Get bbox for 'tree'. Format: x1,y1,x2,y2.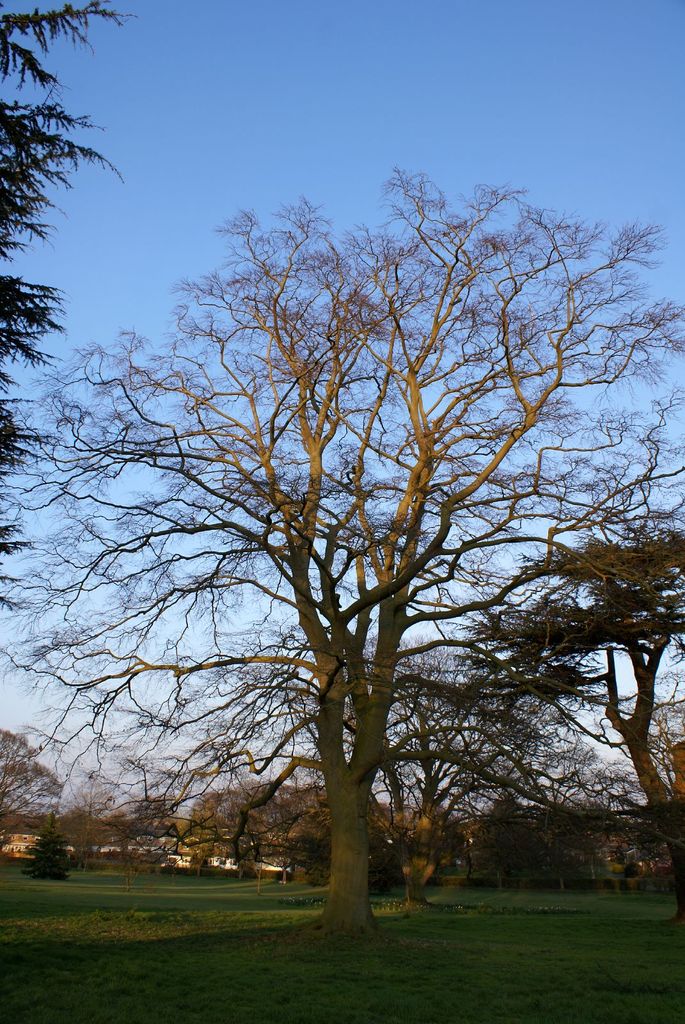
120,801,180,870.
